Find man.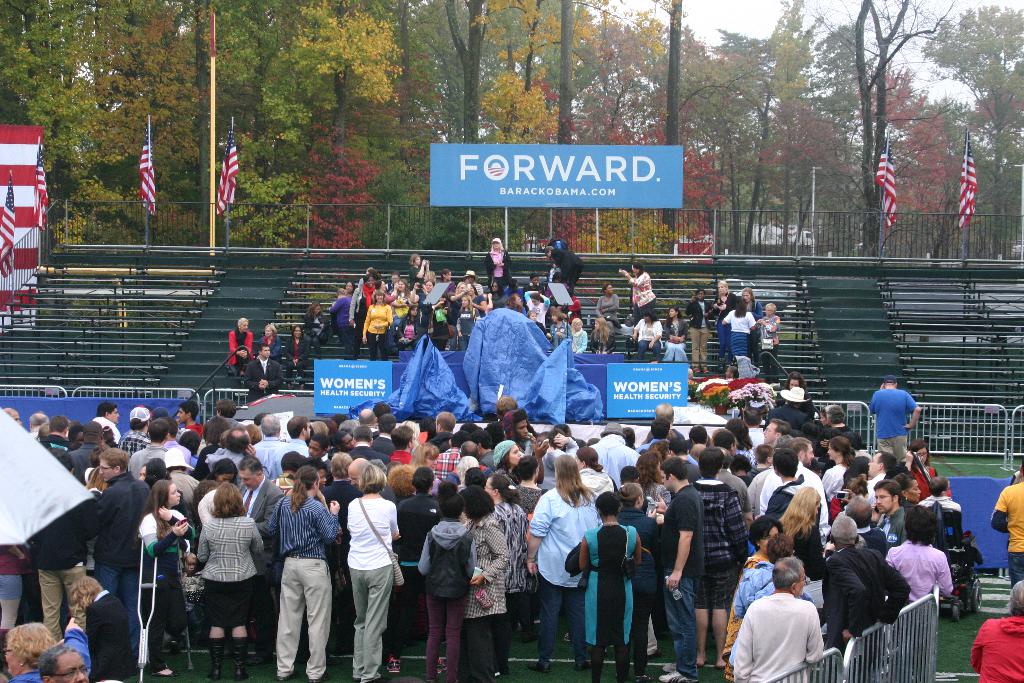
bbox=[646, 399, 684, 450].
